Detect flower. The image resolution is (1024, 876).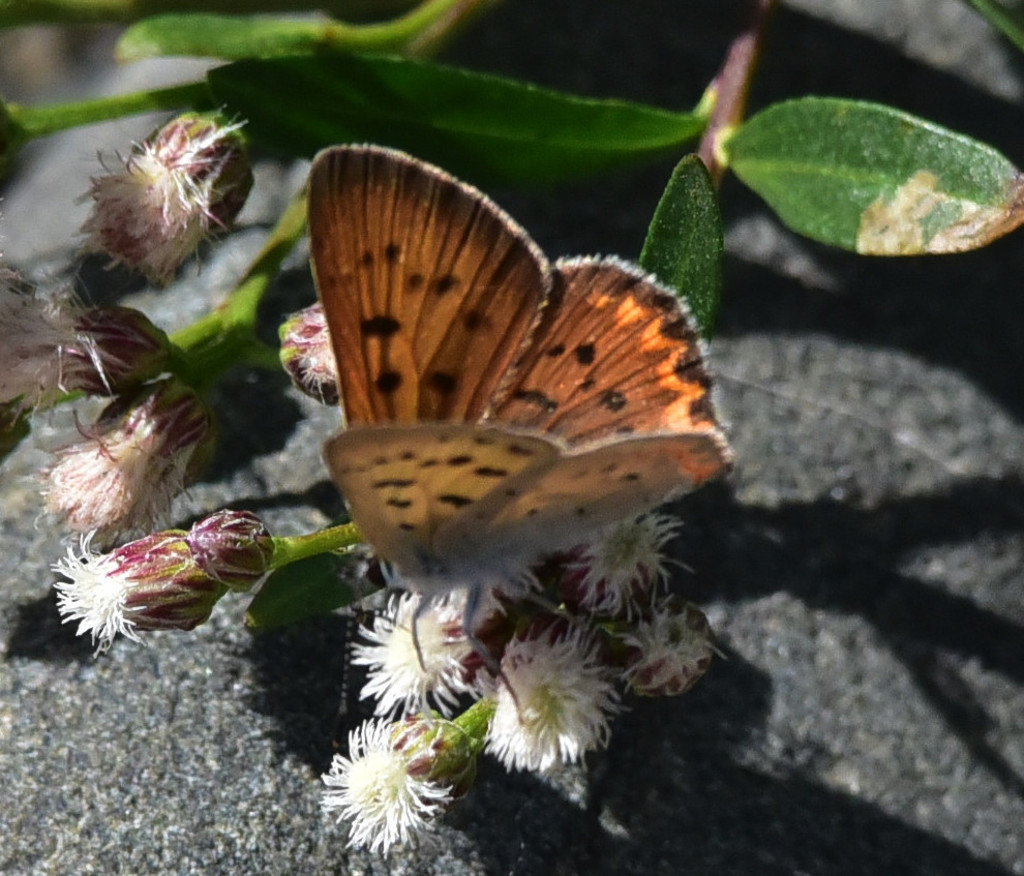
bbox=(331, 578, 481, 722).
